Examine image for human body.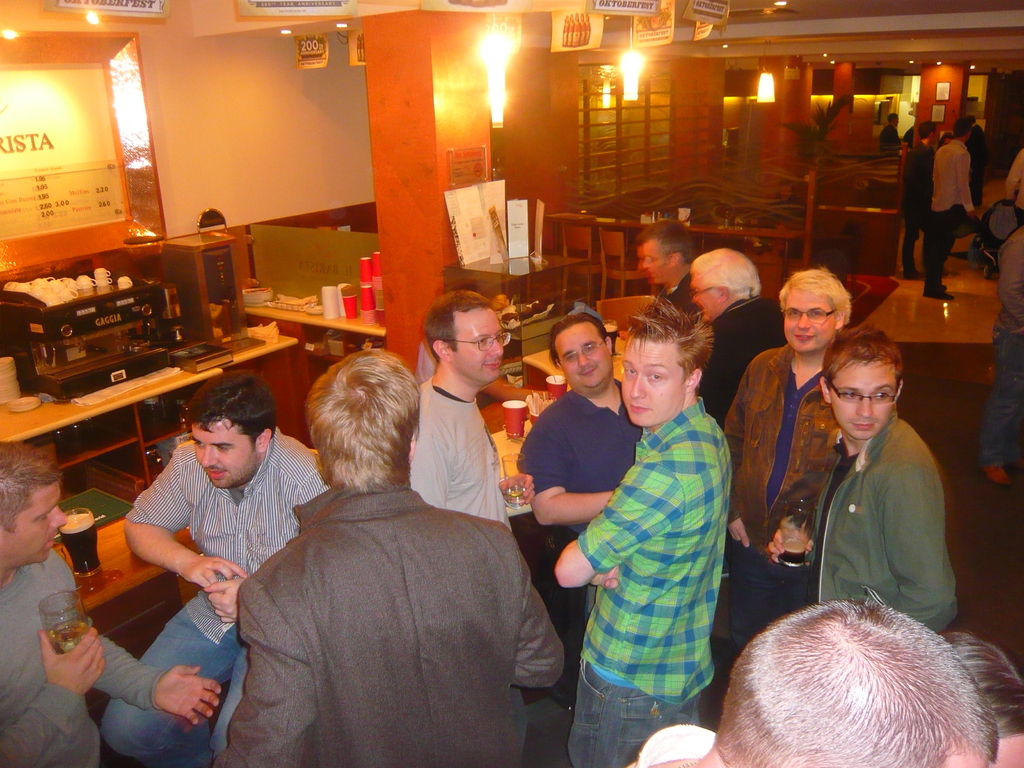
Examination result: [767, 319, 957, 632].
